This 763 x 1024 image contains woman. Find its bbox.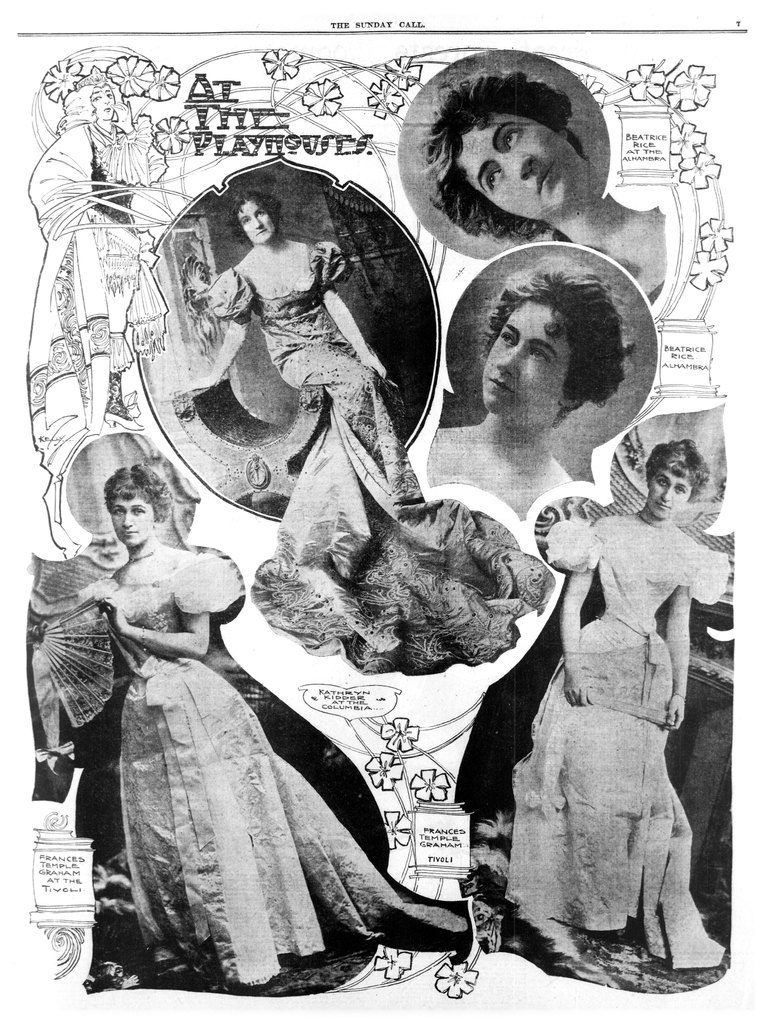
BBox(79, 460, 464, 990).
